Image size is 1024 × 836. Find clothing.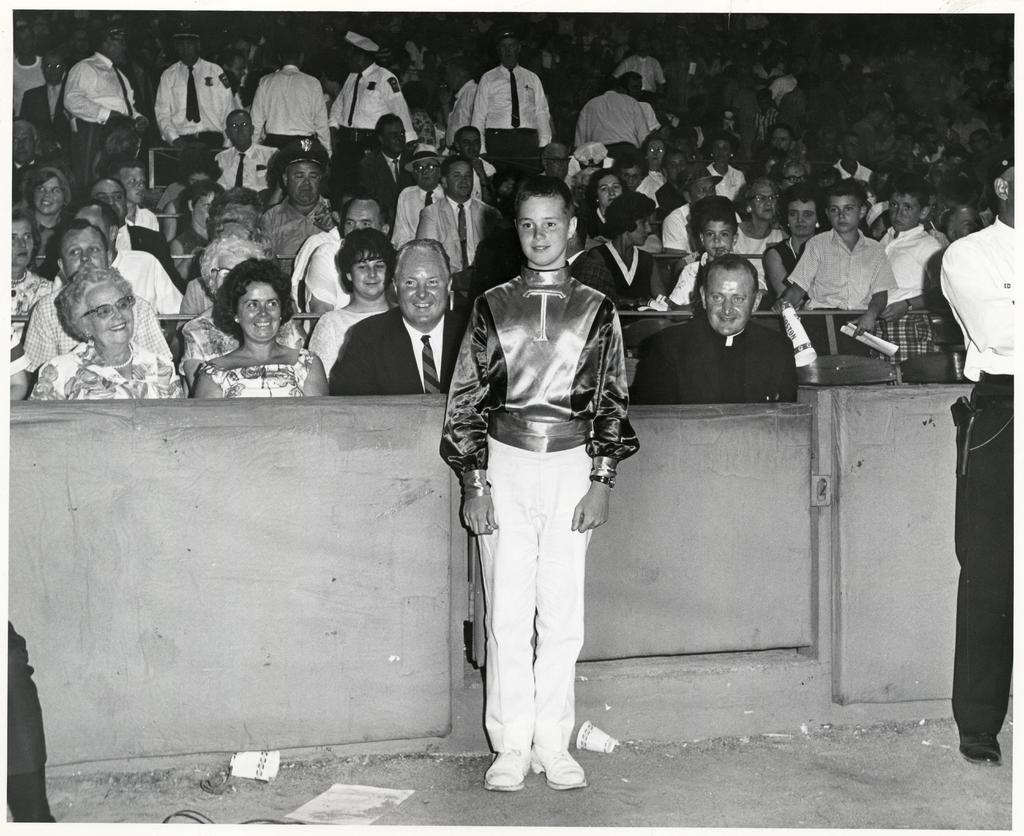
box(571, 93, 654, 168).
